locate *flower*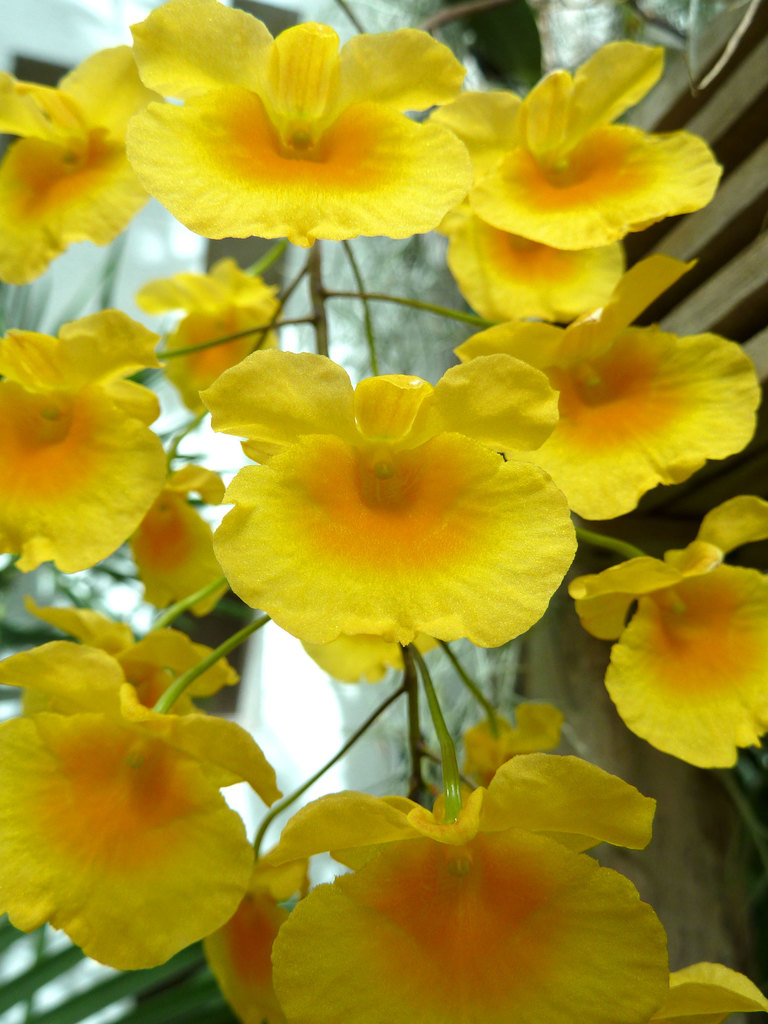
pyautogui.locateOnScreen(19, 591, 227, 722)
